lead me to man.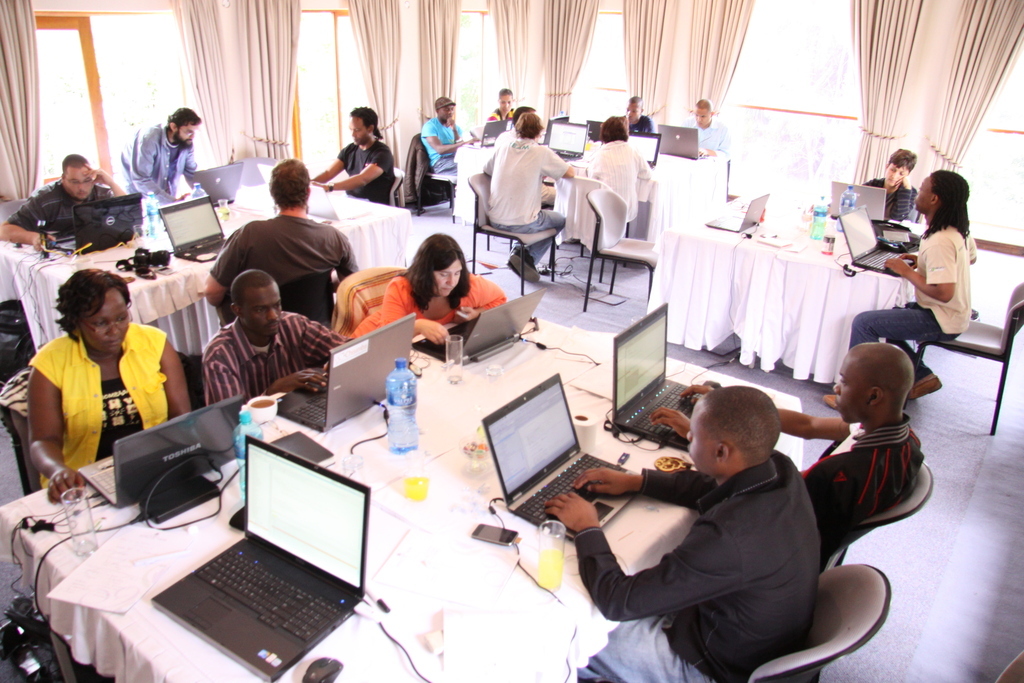
Lead to [left=487, top=83, right=519, bottom=122].
